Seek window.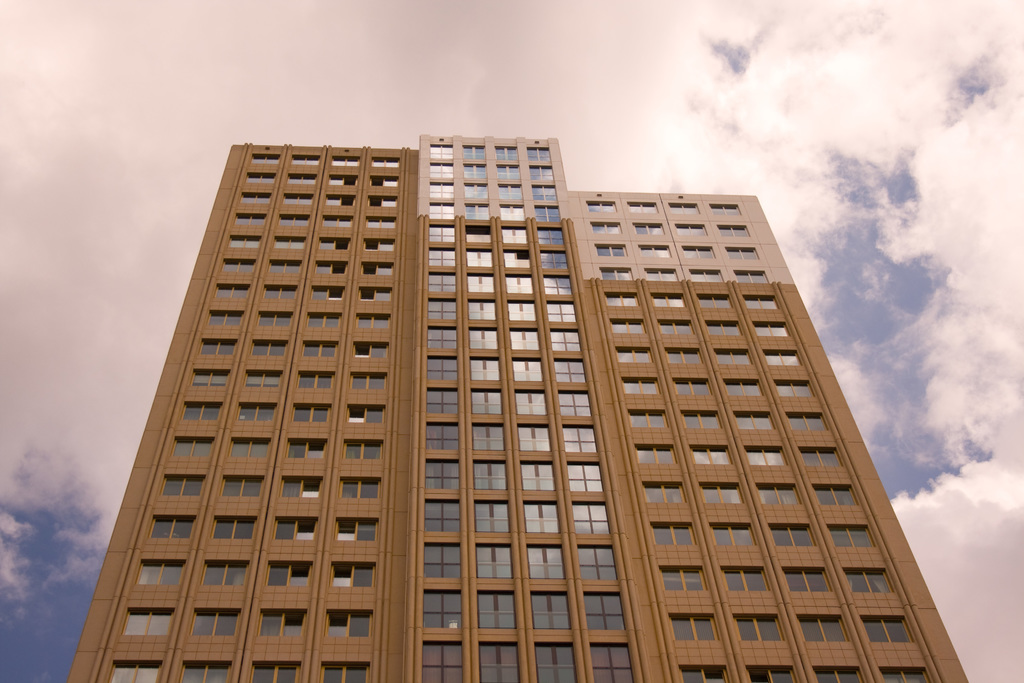
pyautogui.locateOnScreen(372, 156, 397, 168).
